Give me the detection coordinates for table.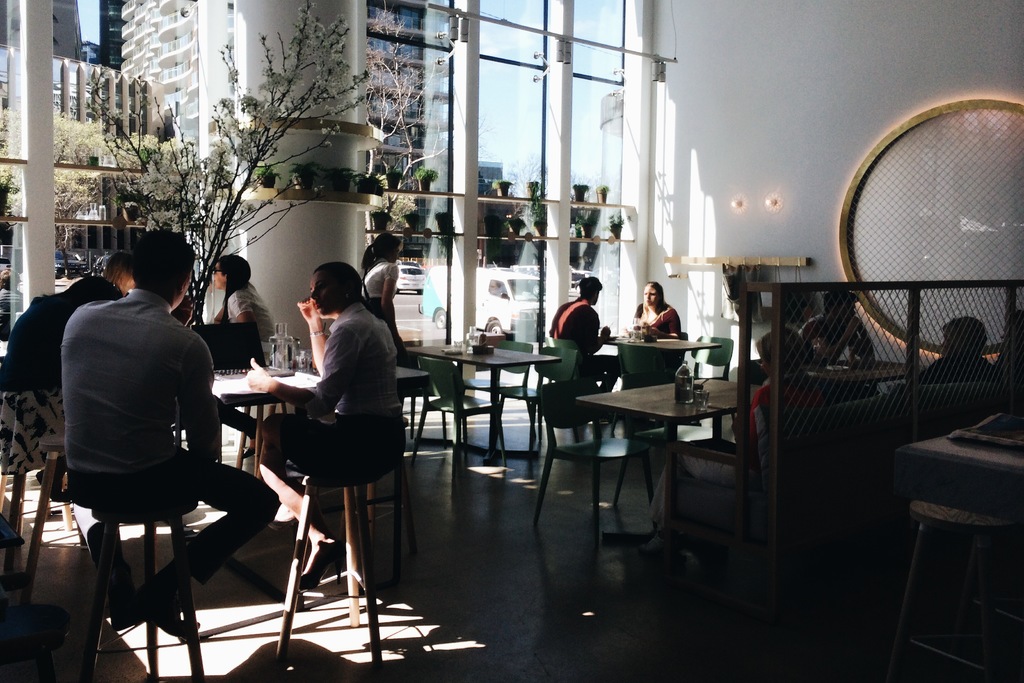
x1=404, y1=333, x2=573, y2=465.
